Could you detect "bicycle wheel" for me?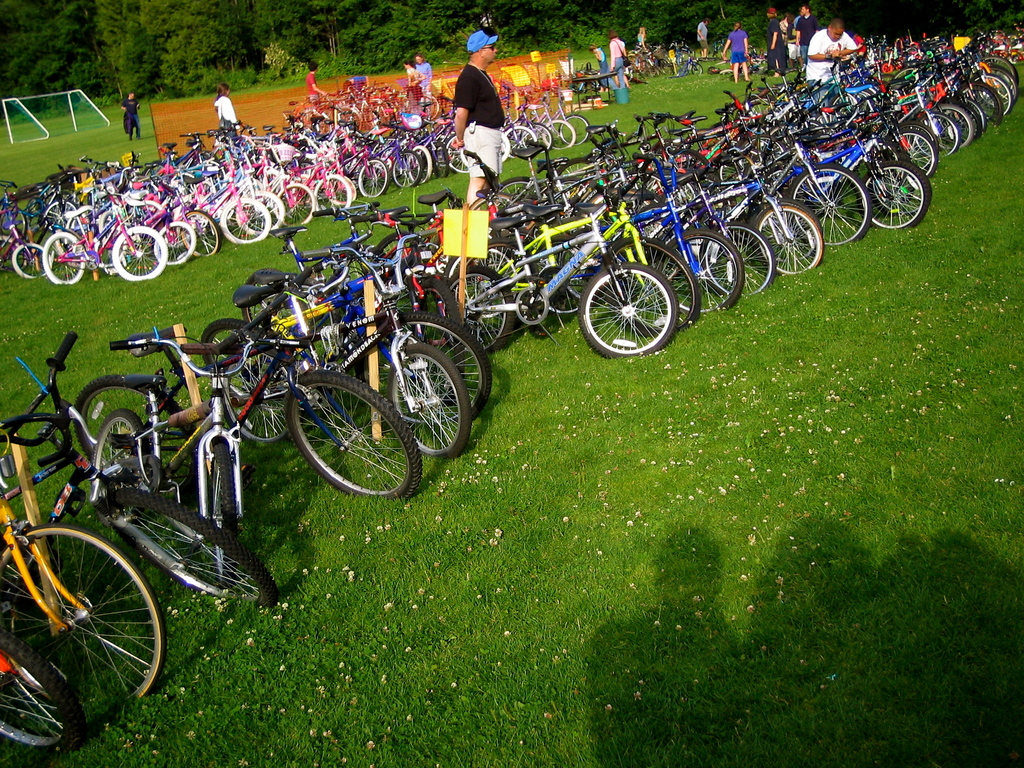
Detection result: 0:630:88:755.
